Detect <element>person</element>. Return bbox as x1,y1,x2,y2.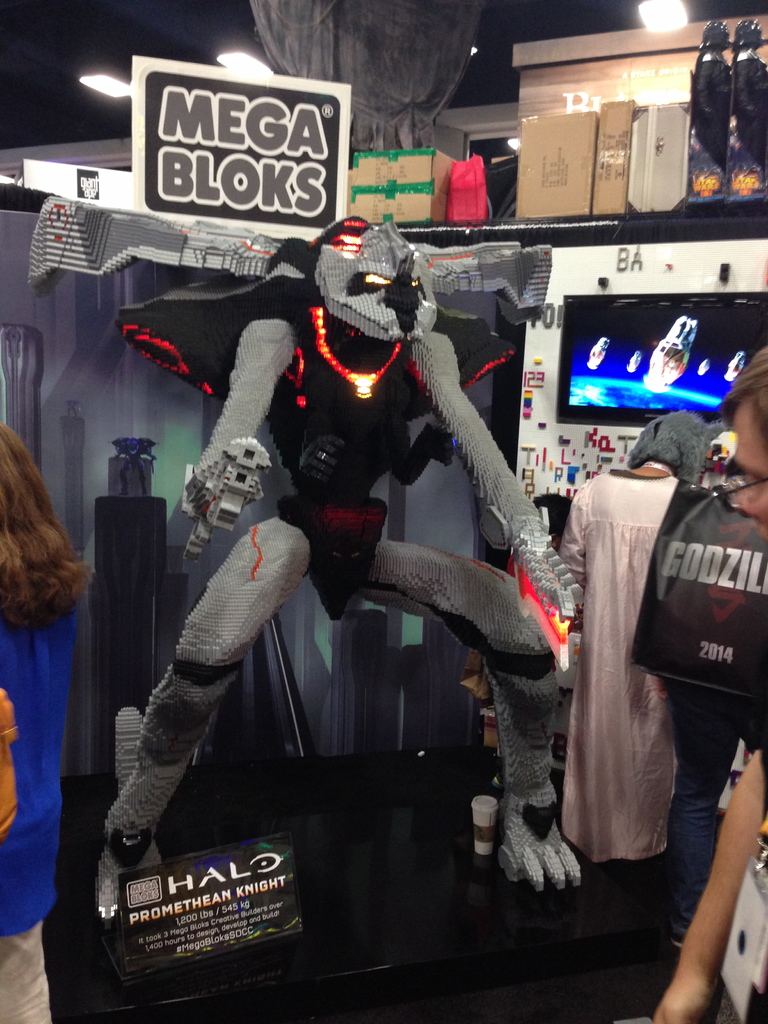
562,406,716,867.
